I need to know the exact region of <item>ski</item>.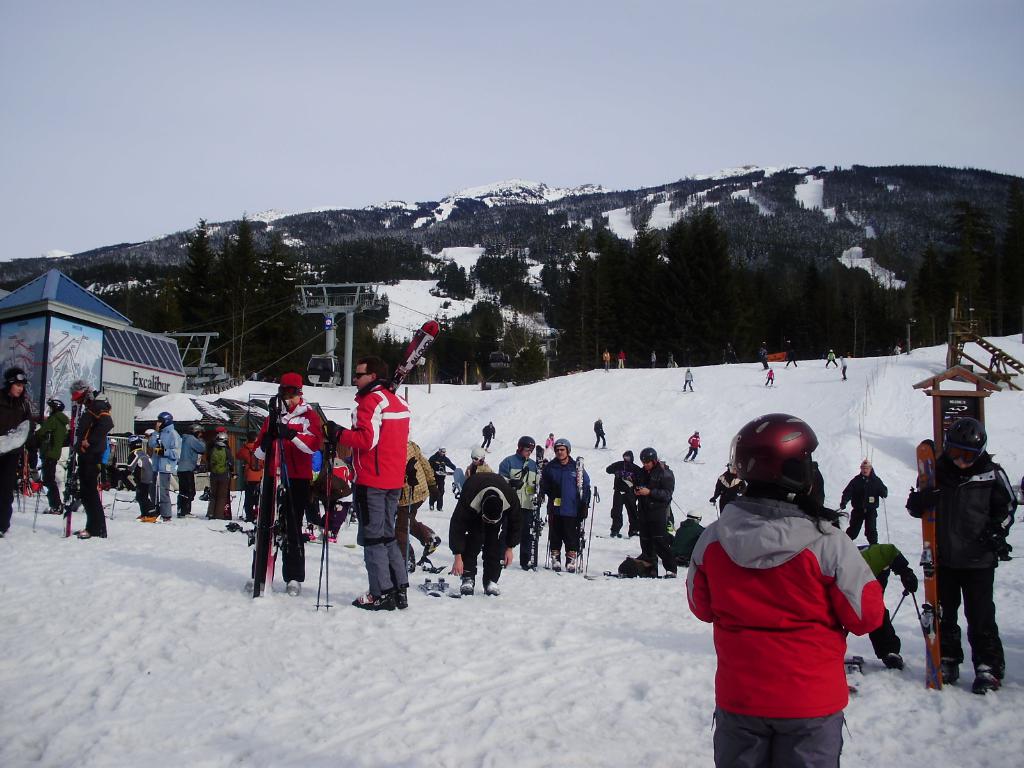
Region: bbox=[62, 397, 84, 538].
